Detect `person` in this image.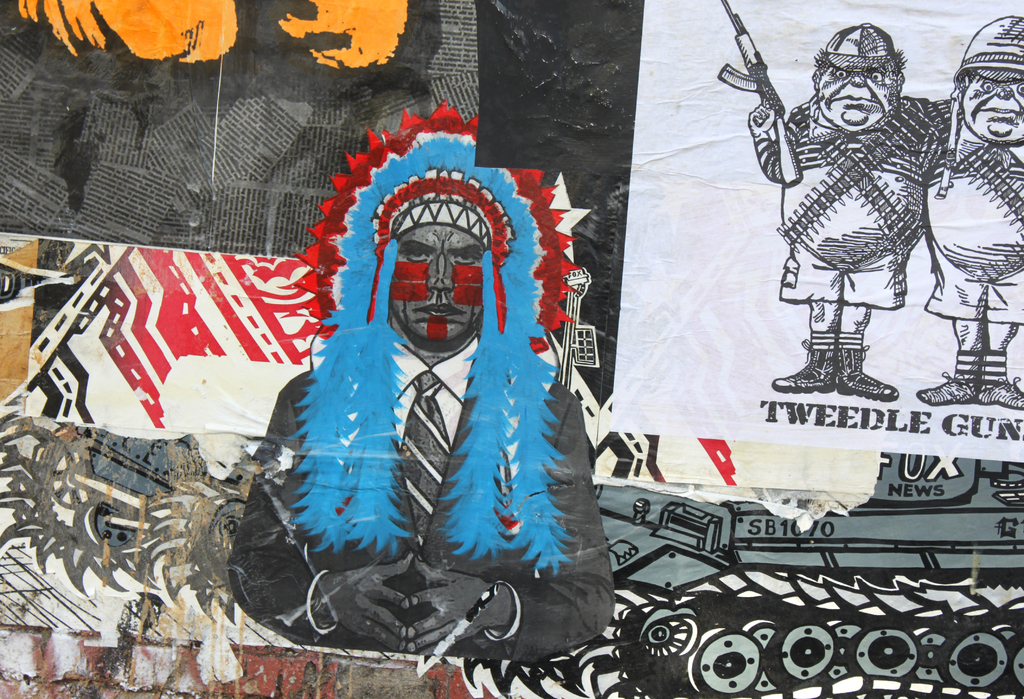
Detection: select_region(749, 18, 950, 402).
